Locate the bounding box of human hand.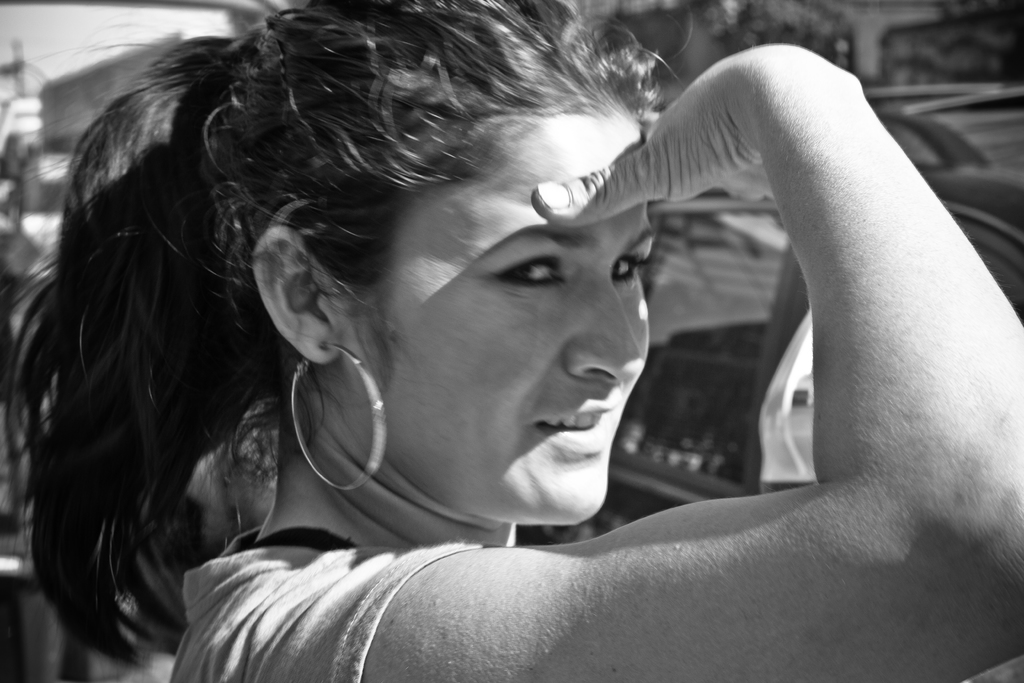
Bounding box: 529/40/862/232.
